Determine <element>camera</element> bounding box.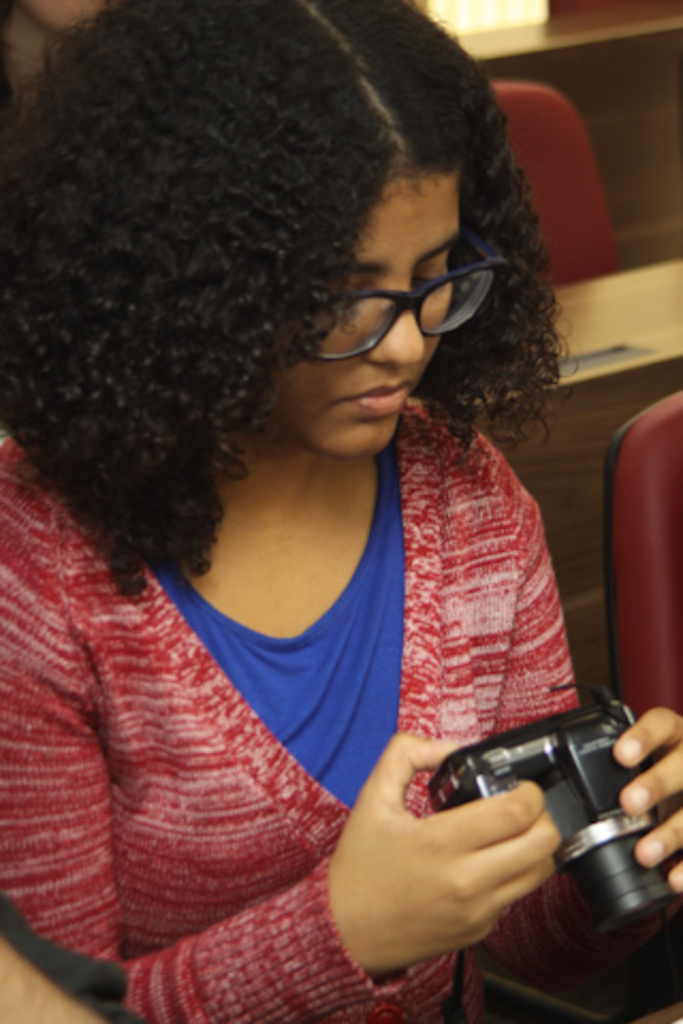
Determined: detection(418, 695, 670, 932).
